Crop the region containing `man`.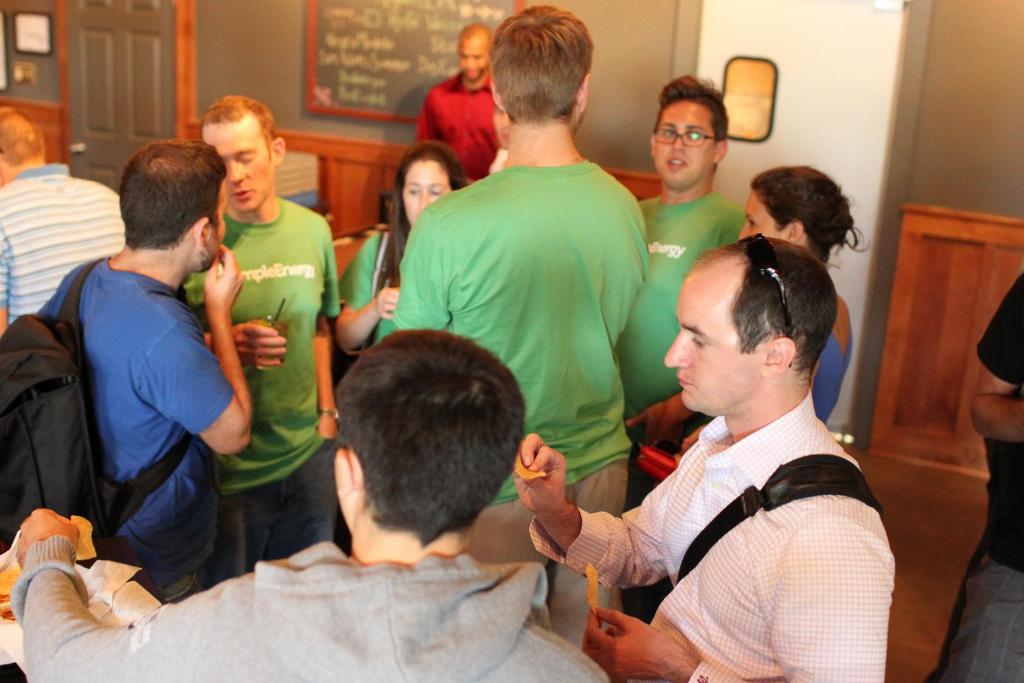
Crop region: detection(920, 273, 1023, 682).
